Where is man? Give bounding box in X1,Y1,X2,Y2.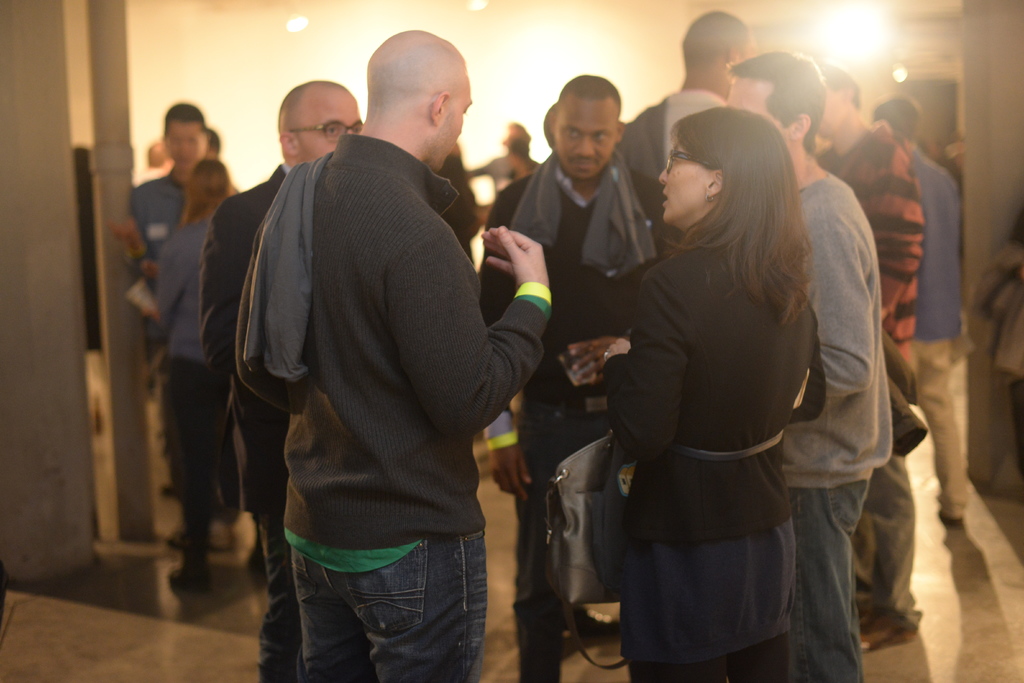
812,56,922,648.
